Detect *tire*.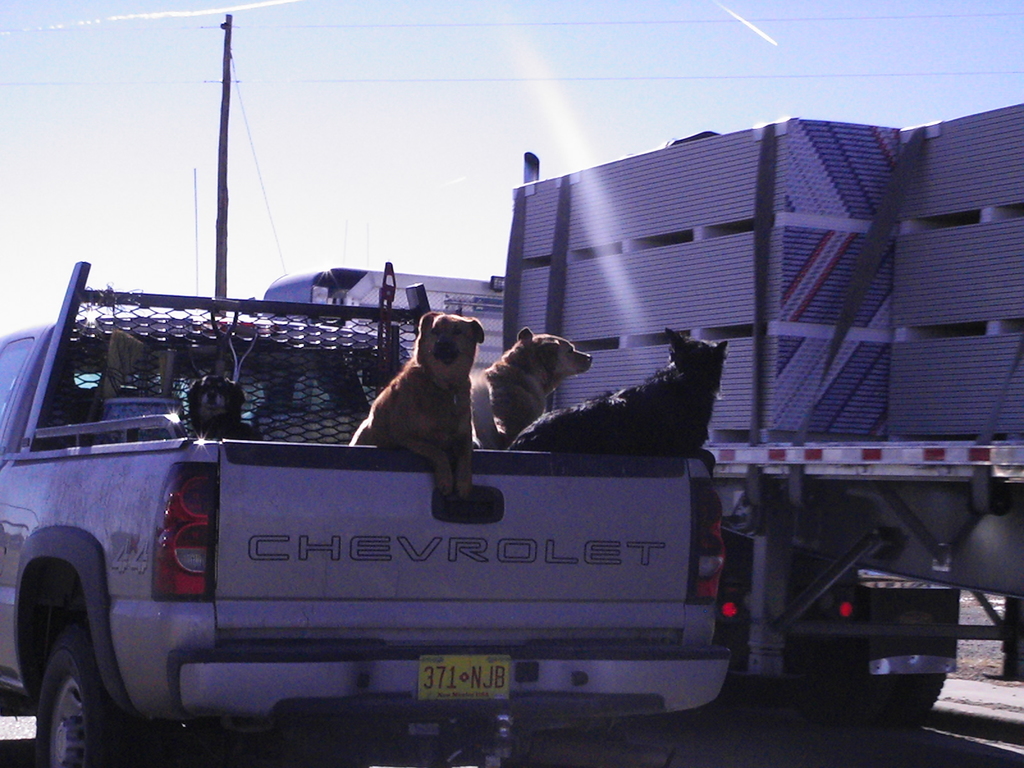
Detected at (x1=796, y1=587, x2=891, y2=726).
